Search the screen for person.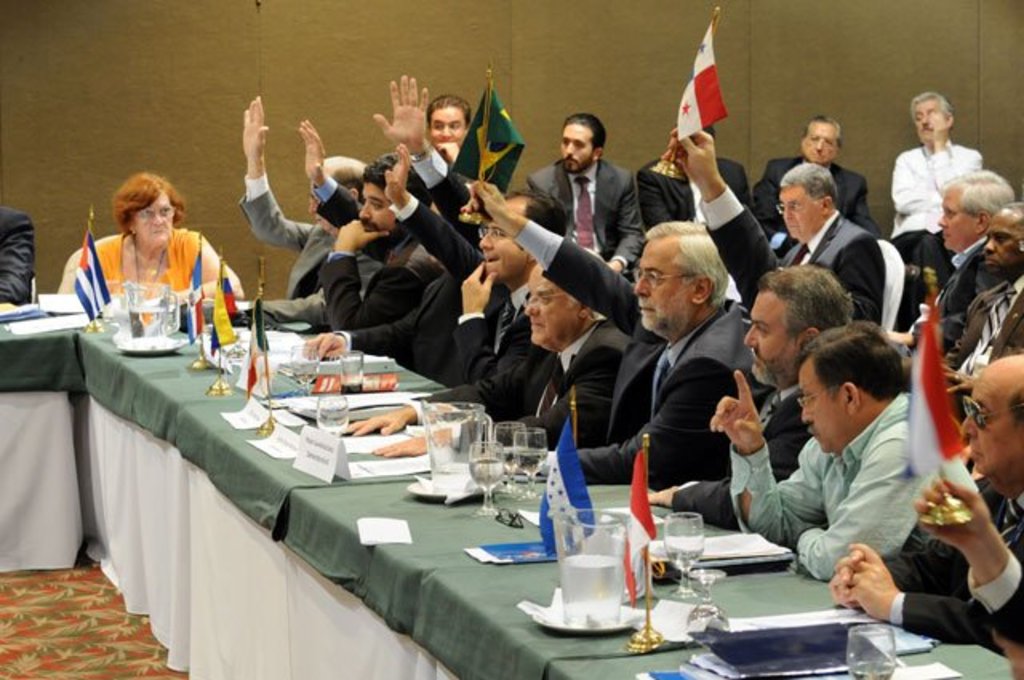
Found at box=[890, 90, 984, 331].
